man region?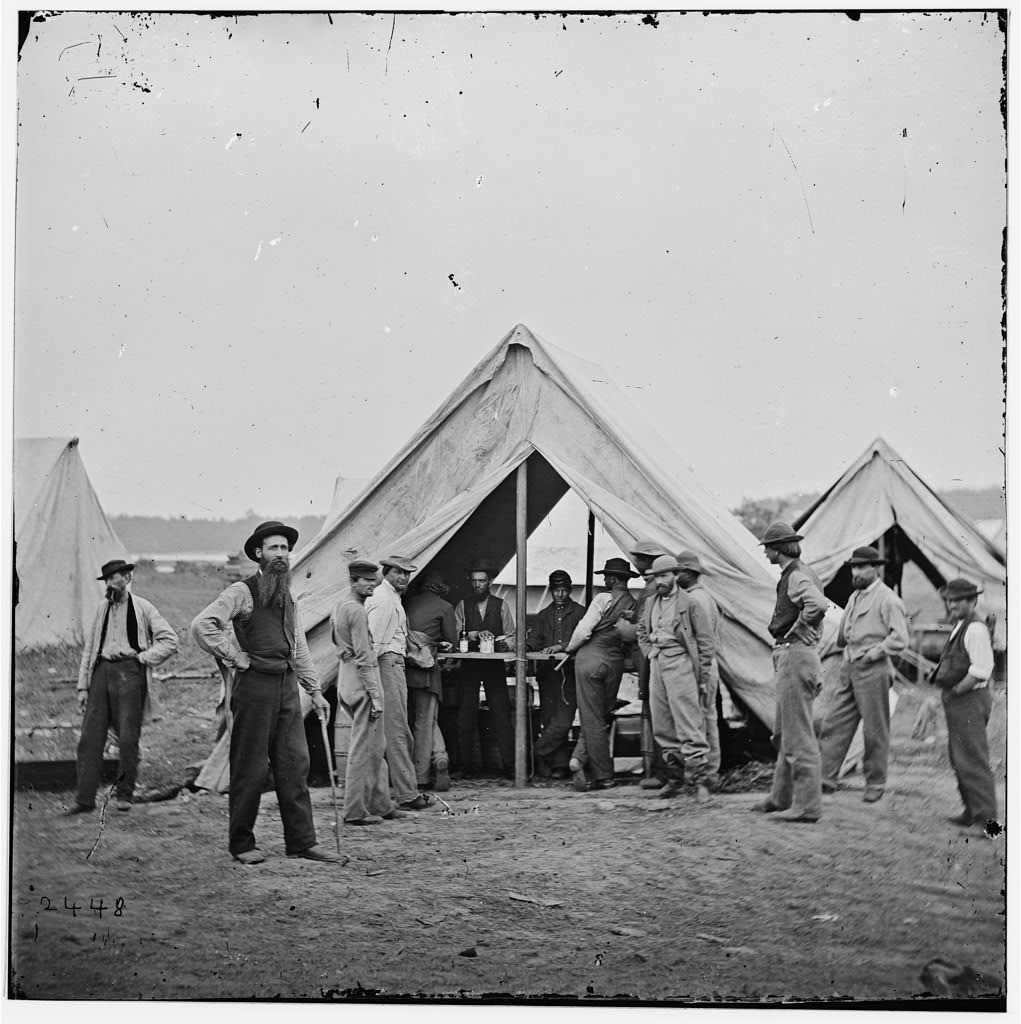
[left=669, top=549, right=714, bottom=639]
